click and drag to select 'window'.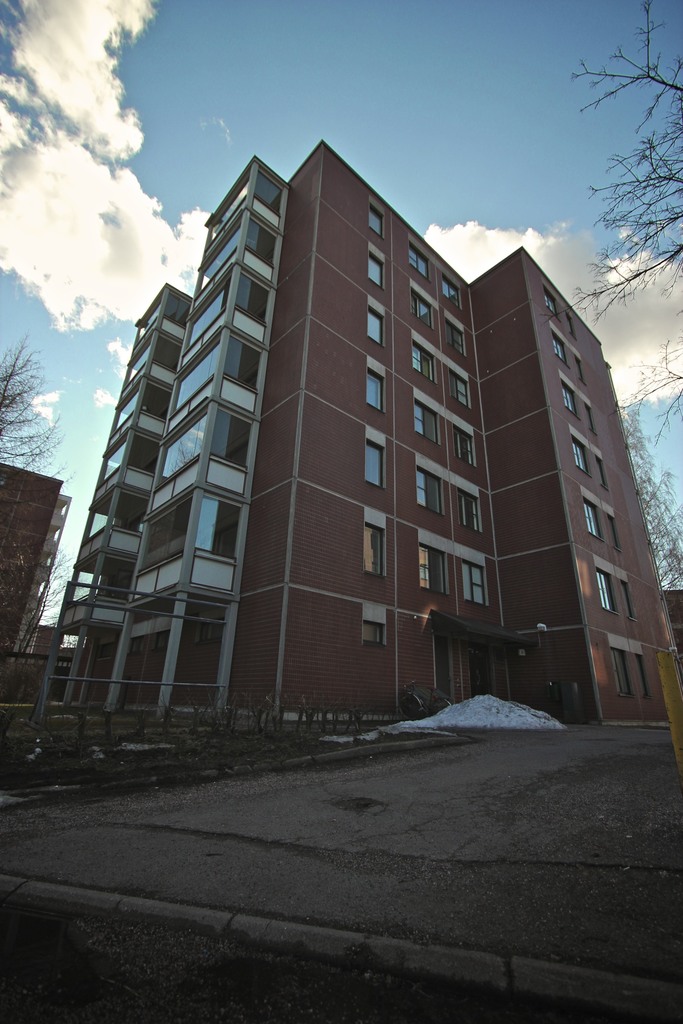
Selection: Rect(561, 378, 577, 420).
